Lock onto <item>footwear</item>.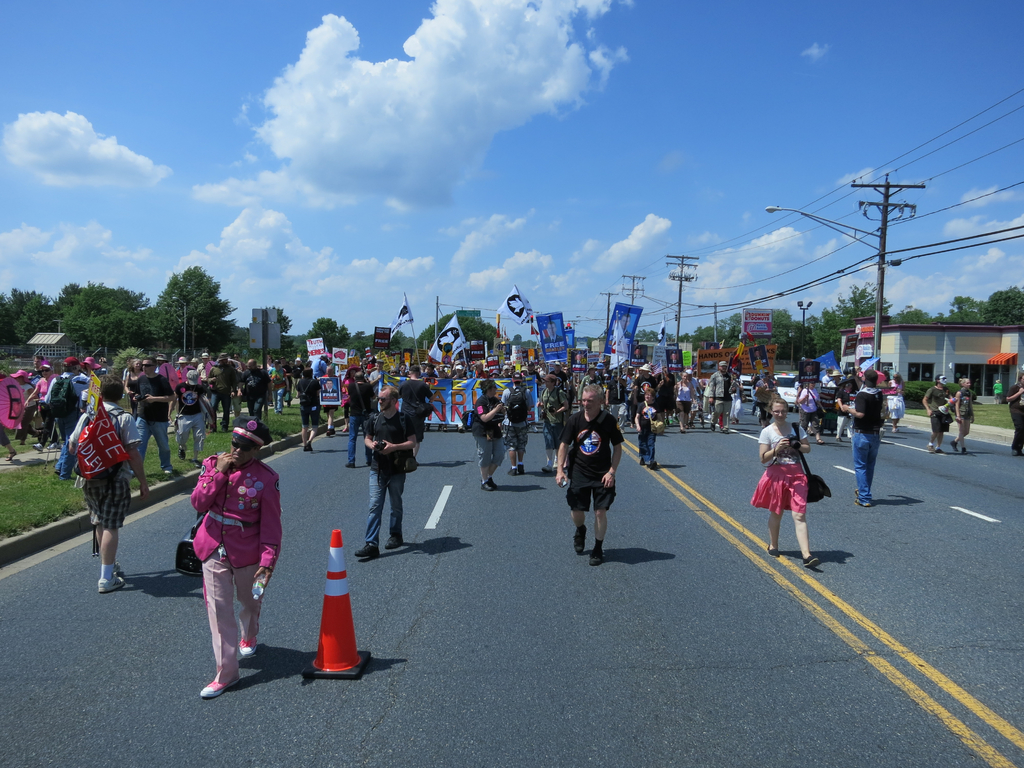
Locked: x1=542, y1=449, x2=556, y2=475.
